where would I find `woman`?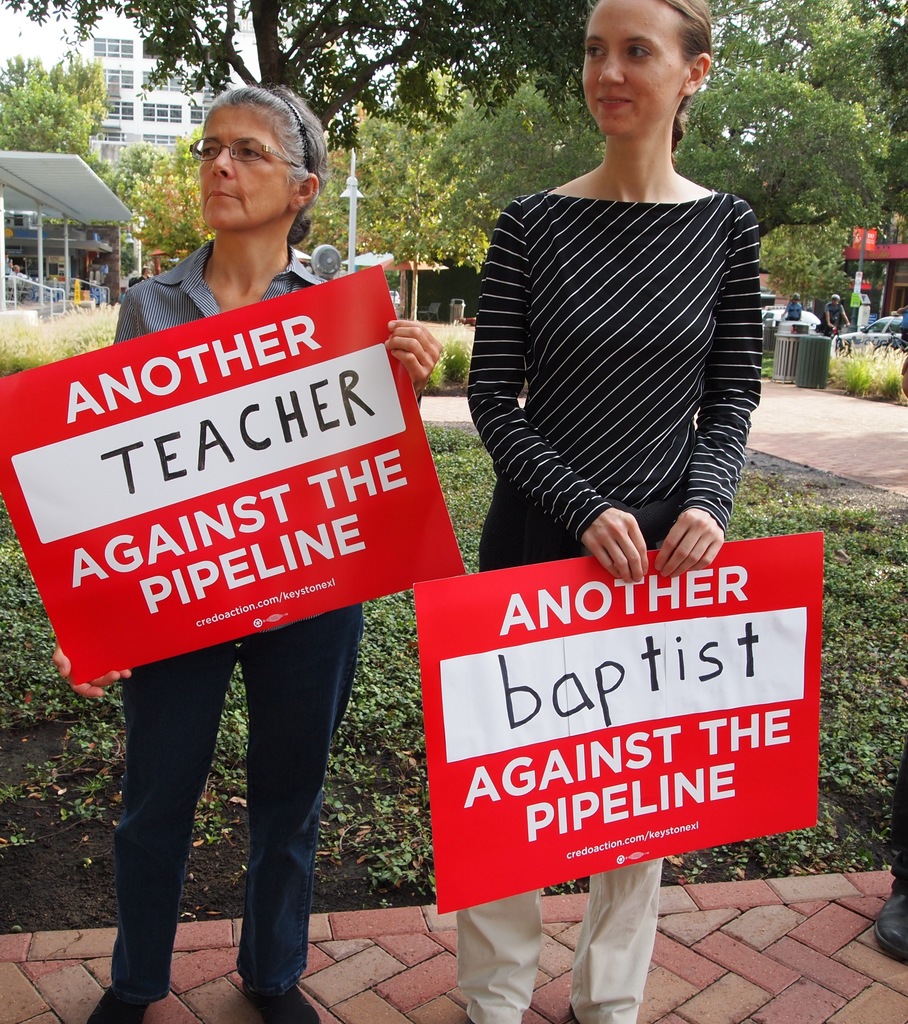
At box=[54, 131, 442, 926].
